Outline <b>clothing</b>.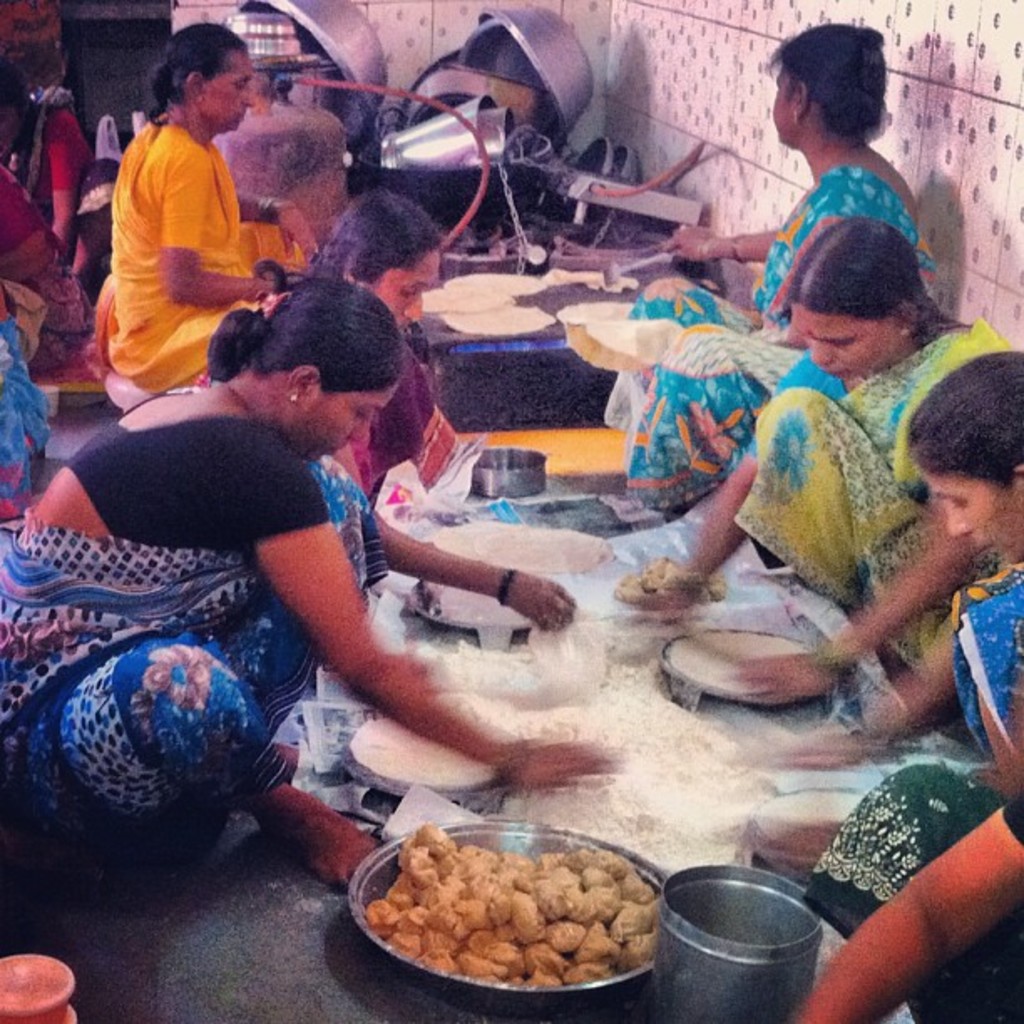
Outline: BBox(176, 323, 458, 495).
